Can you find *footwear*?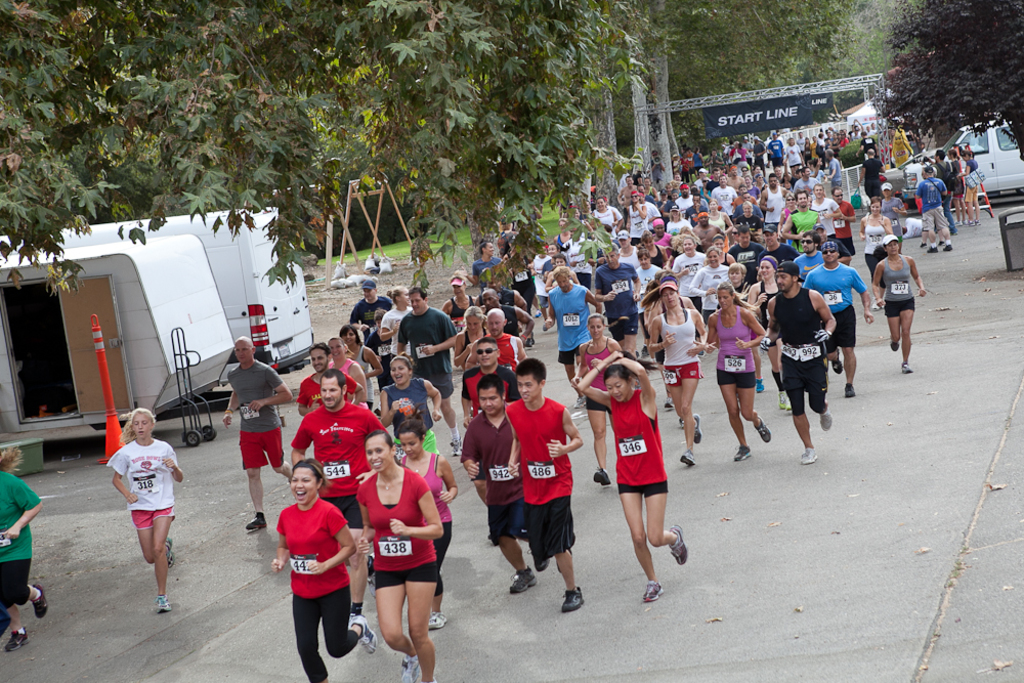
Yes, bounding box: select_region(845, 383, 857, 397).
